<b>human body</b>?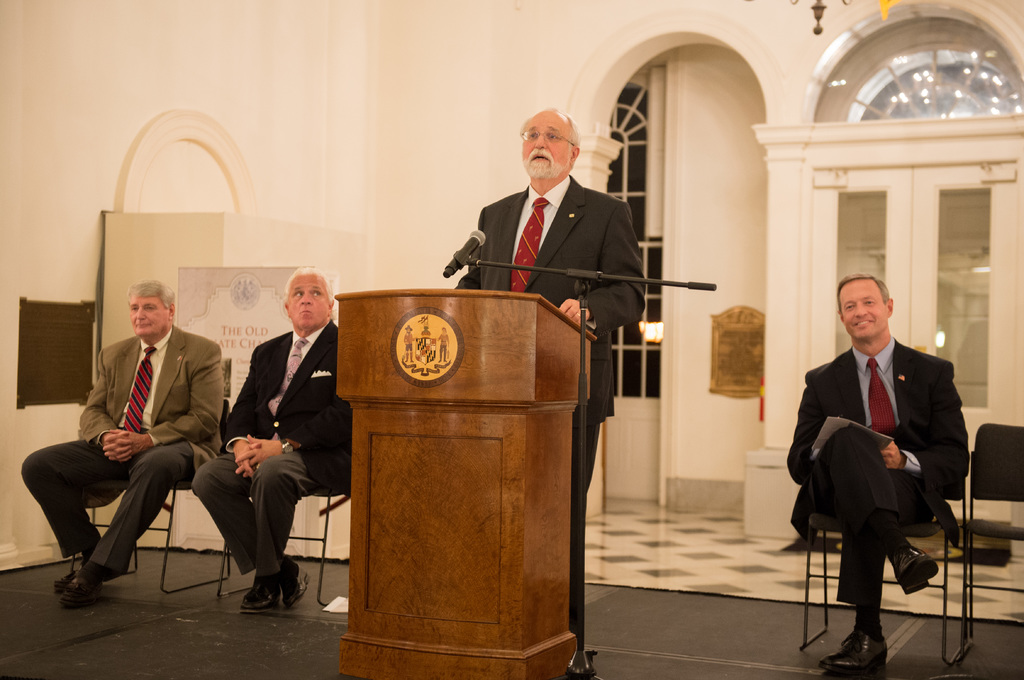
783, 271, 981, 679
